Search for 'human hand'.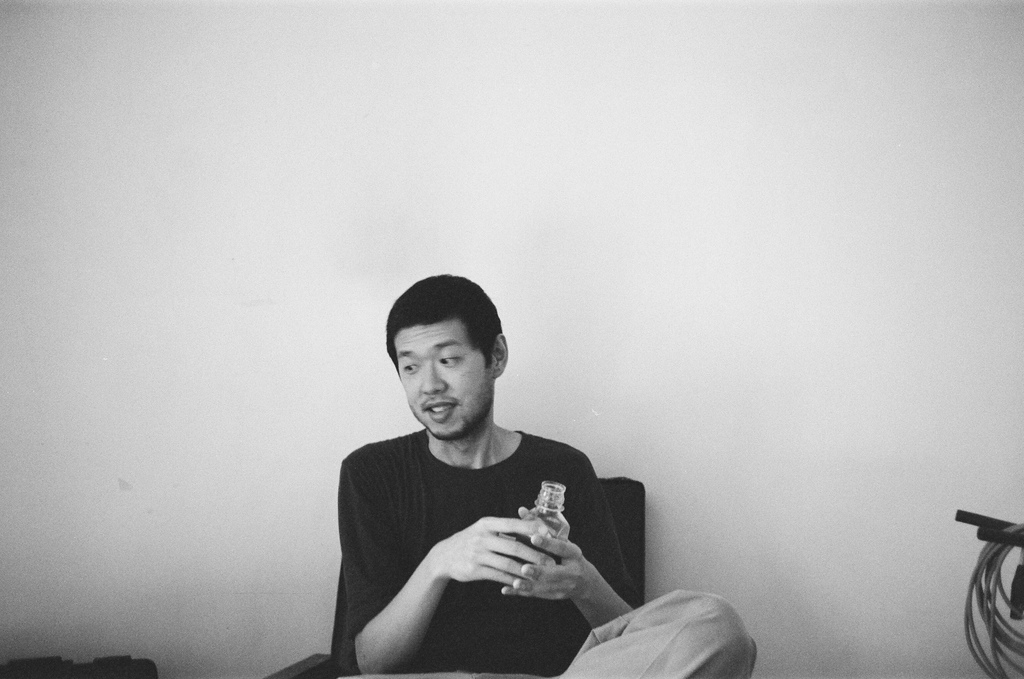
Found at BBox(434, 516, 558, 583).
